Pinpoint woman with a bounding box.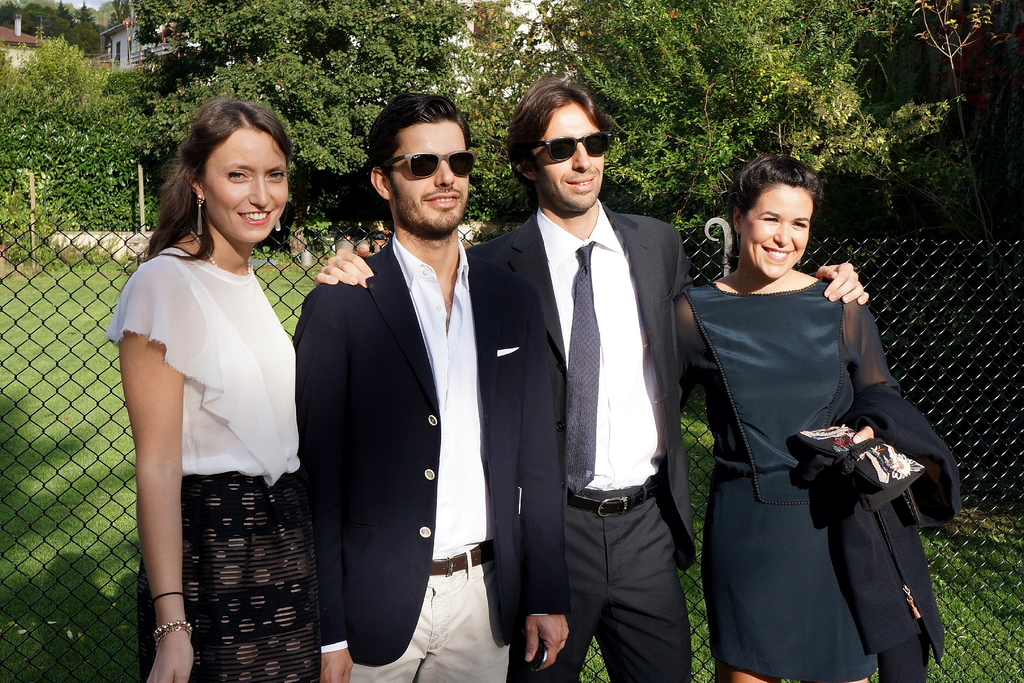
box=[110, 92, 321, 682].
